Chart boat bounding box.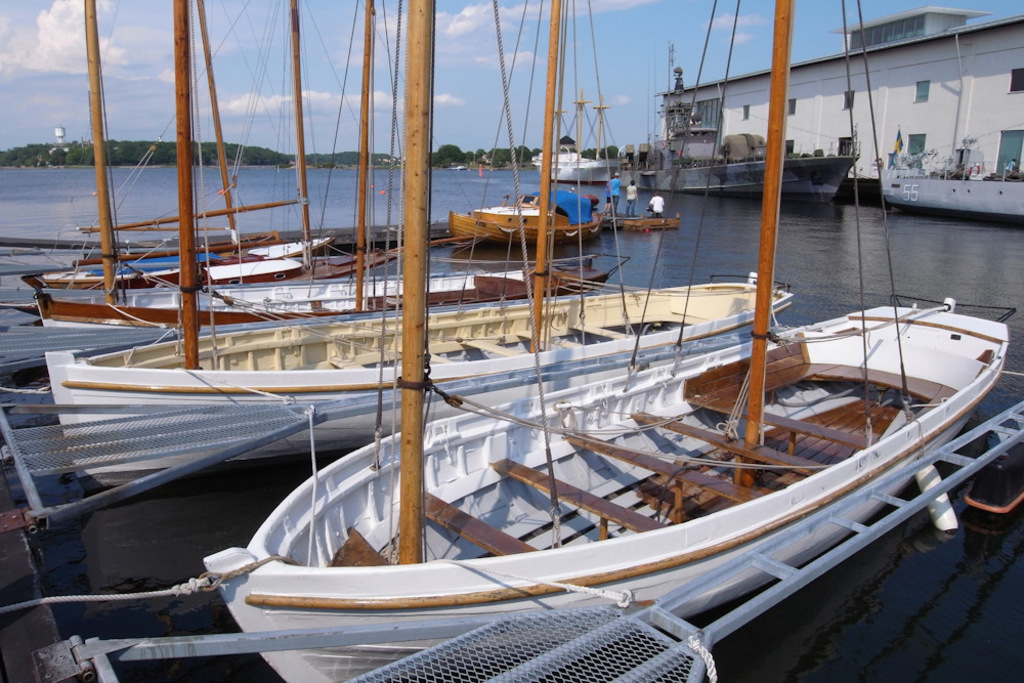
Charted: <box>30,0,802,493</box>.
